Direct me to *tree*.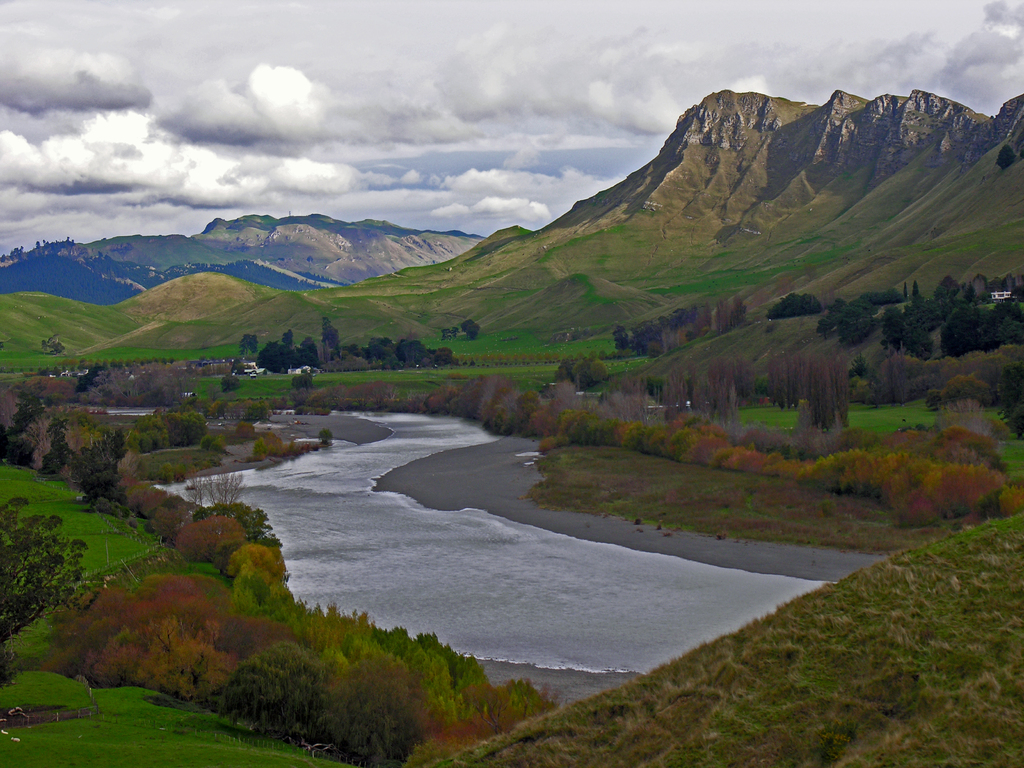
Direction: <region>943, 373, 996, 408</region>.
